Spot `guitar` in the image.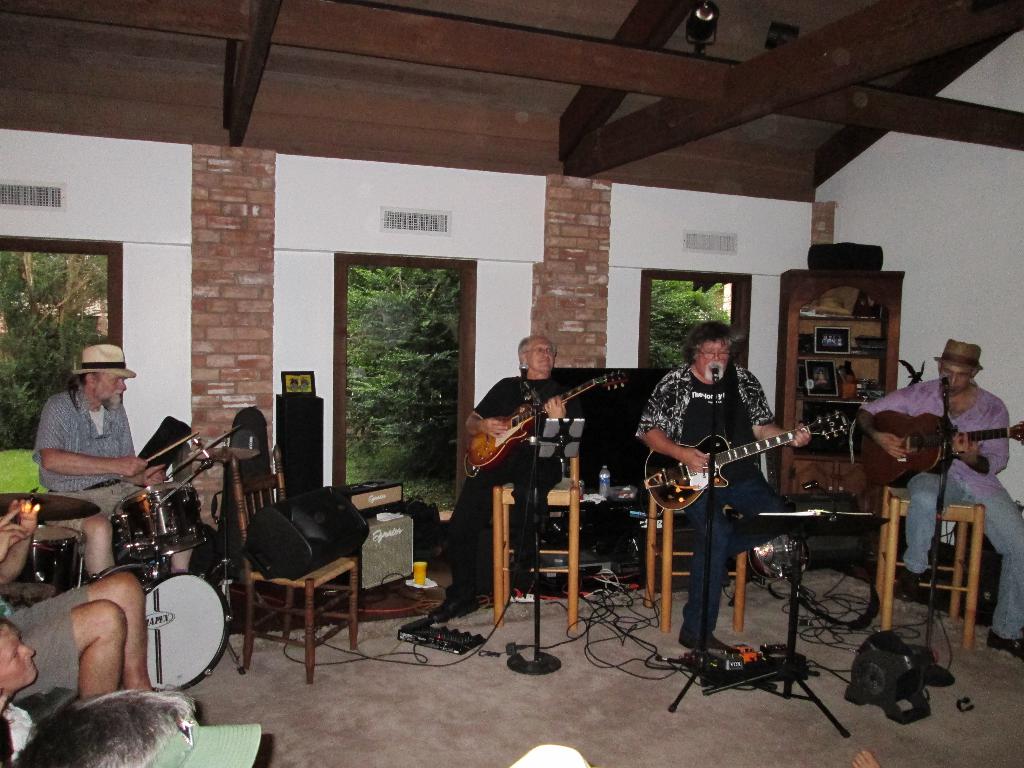
`guitar` found at 642:410:844:515.
